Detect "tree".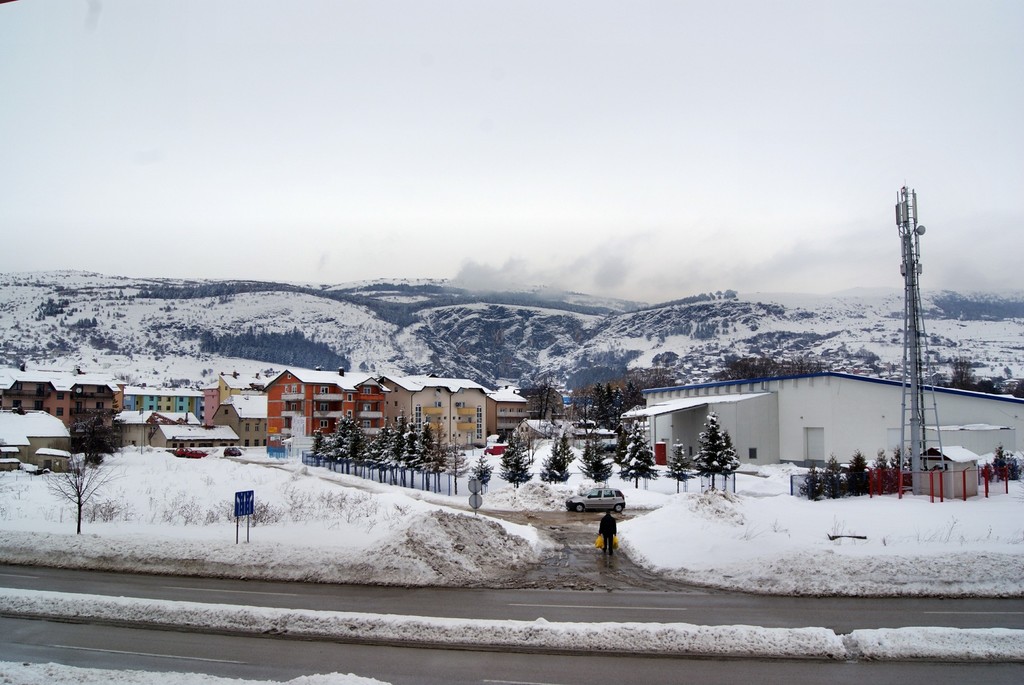
Detected at box=[497, 427, 537, 487].
